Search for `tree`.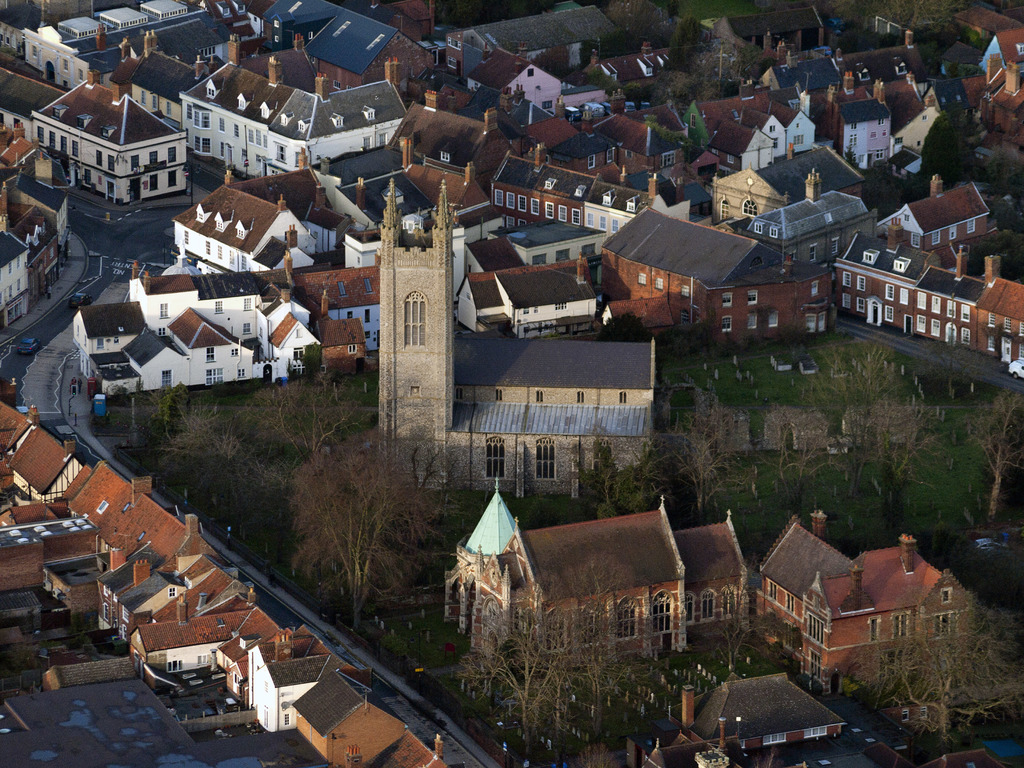
Found at {"x1": 659, "y1": 21, "x2": 717, "y2": 70}.
